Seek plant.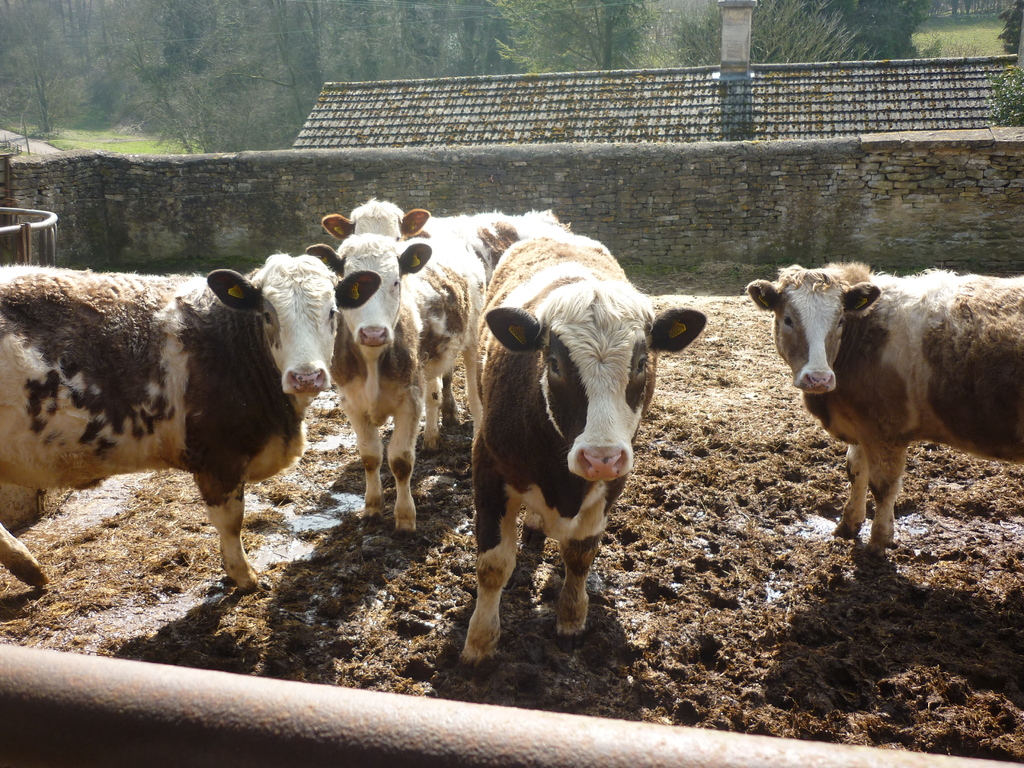
(x1=3, y1=119, x2=201, y2=157).
